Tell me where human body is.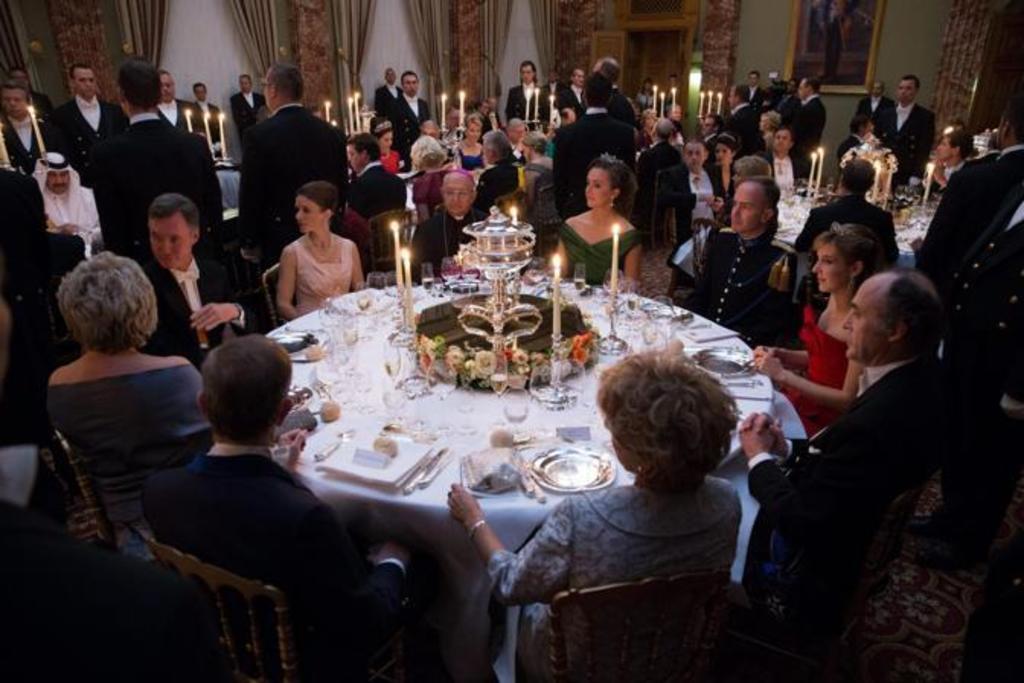
human body is at bbox=[500, 82, 539, 130].
